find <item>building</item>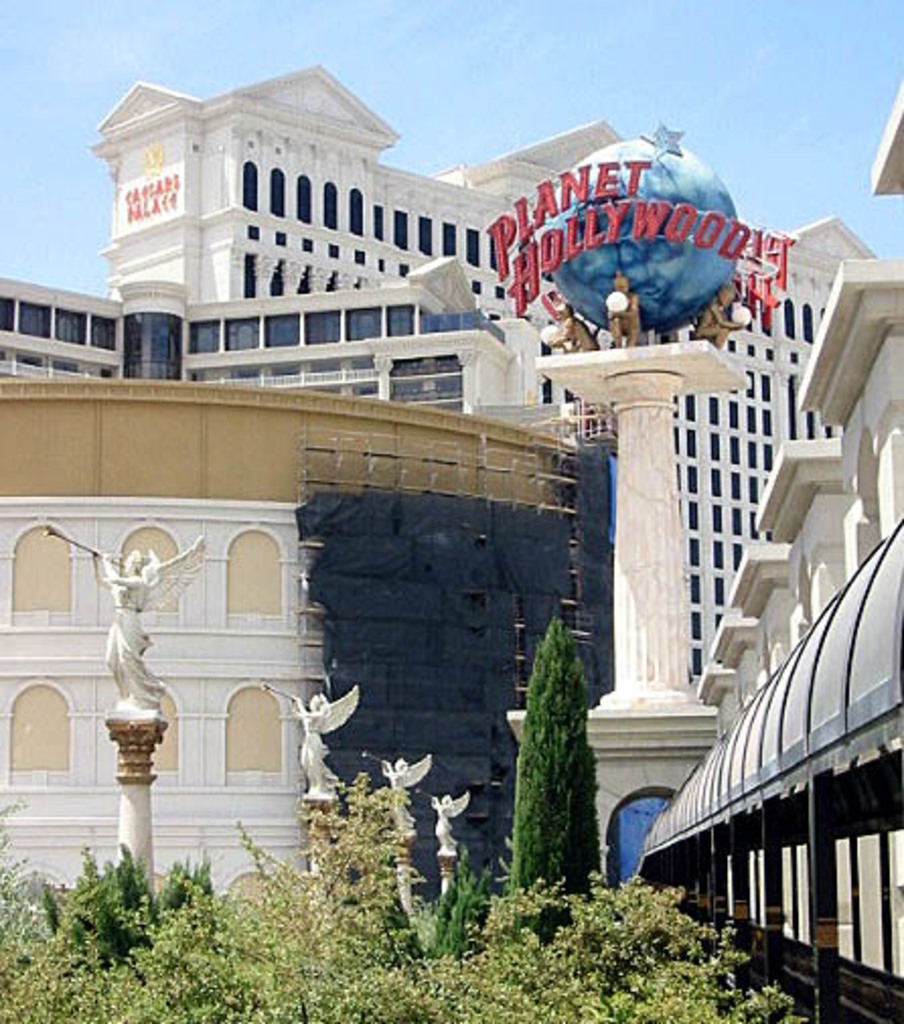
bbox=[634, 89, 902, 1022]
